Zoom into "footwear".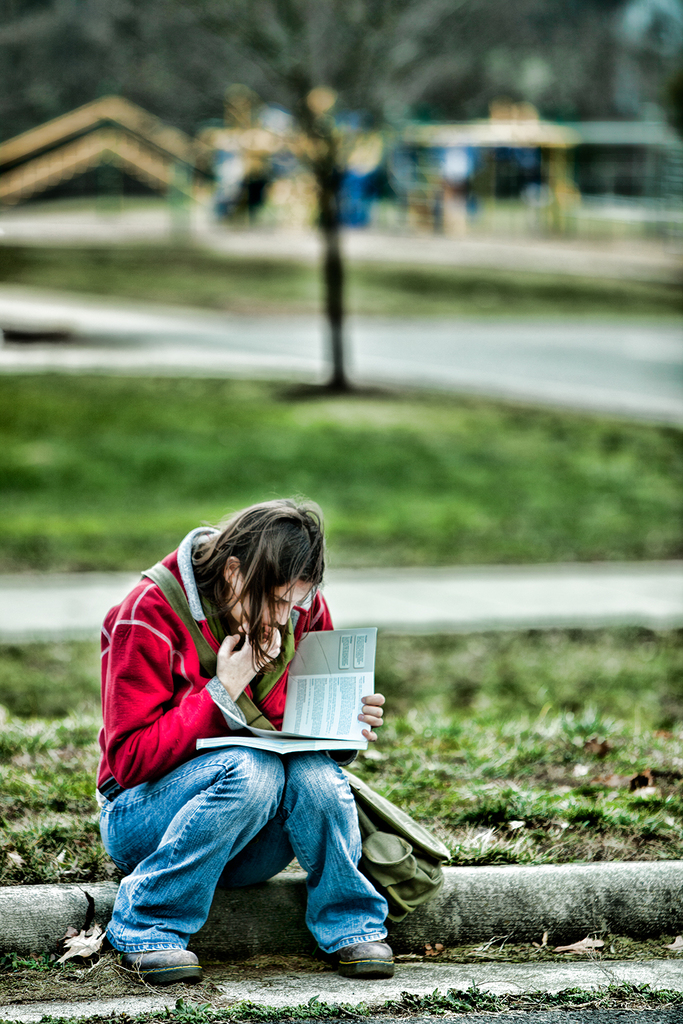
Zoom target: Rect(117, 943, 208, 981).
